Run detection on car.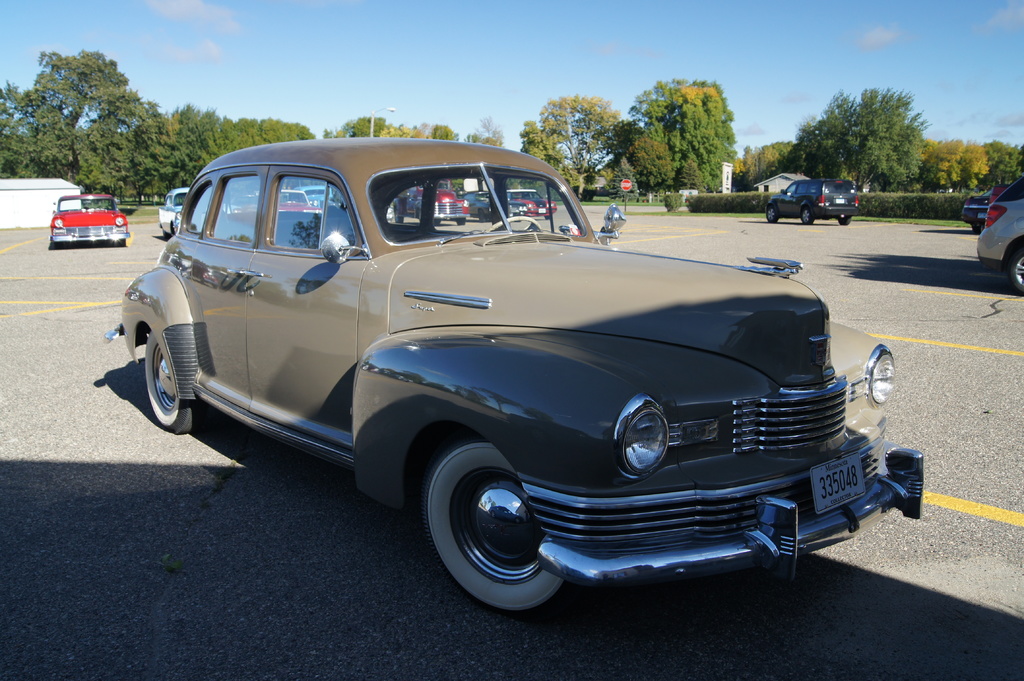
Result: x1=108, y1=144, x2=874, y2=612.
